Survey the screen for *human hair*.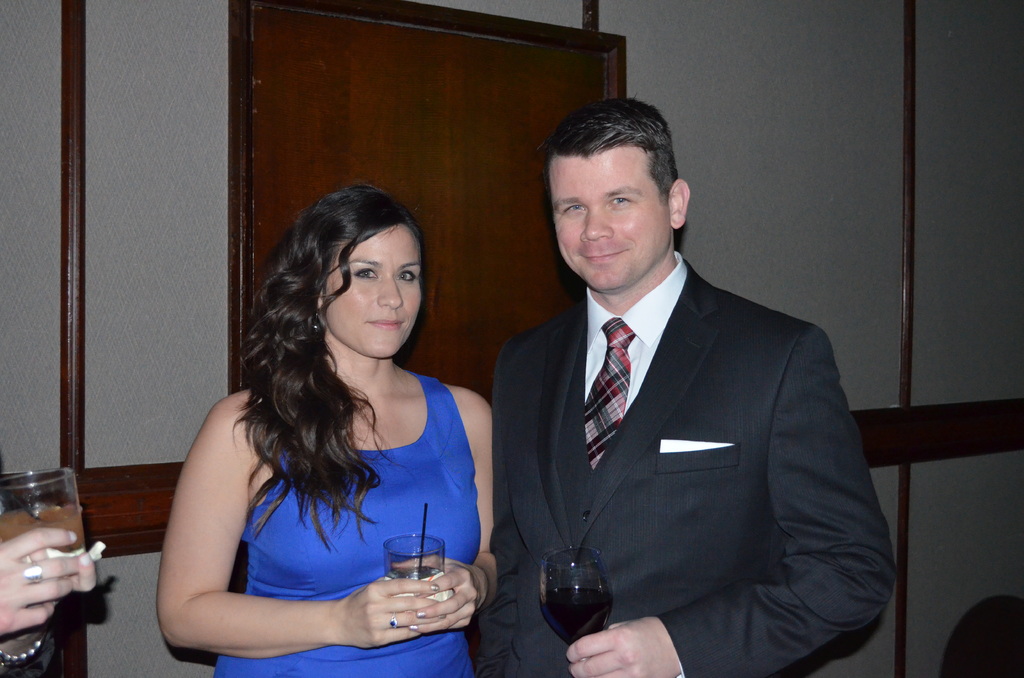
Survey found: (228,172,445,521).
